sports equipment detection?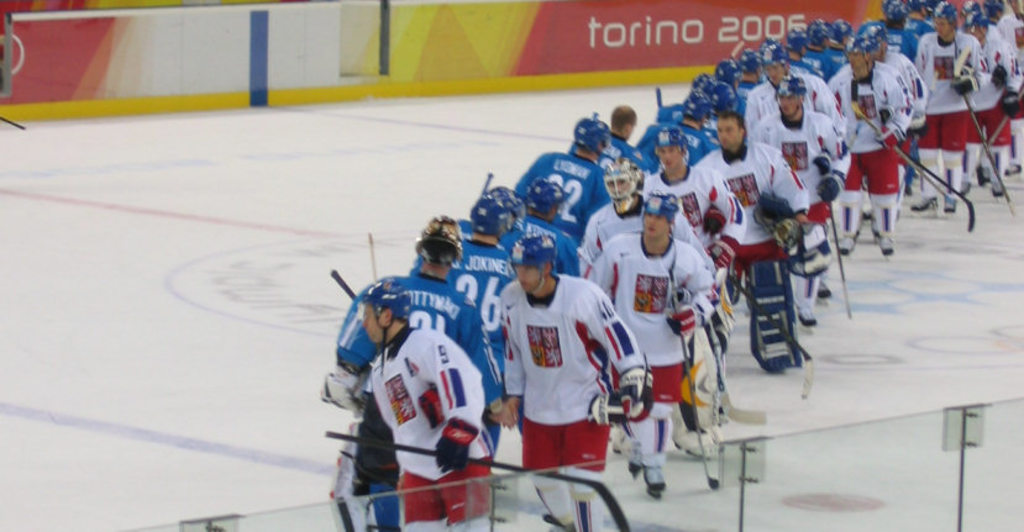
select_region(812, 149, 839, 173)
